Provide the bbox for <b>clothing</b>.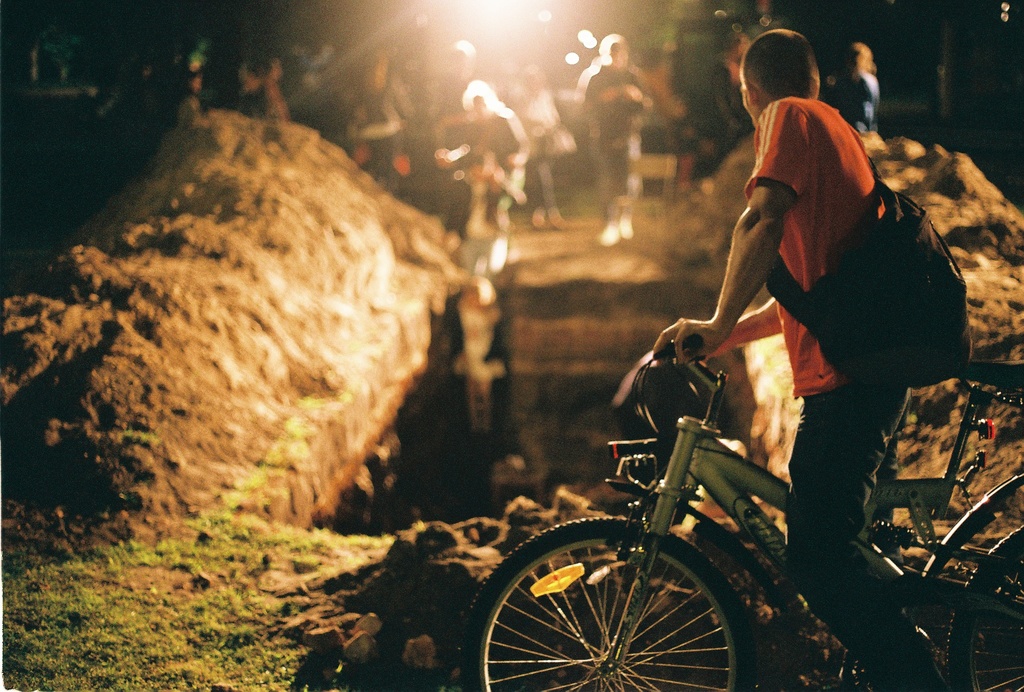
region(822, 67, 887, 132).
